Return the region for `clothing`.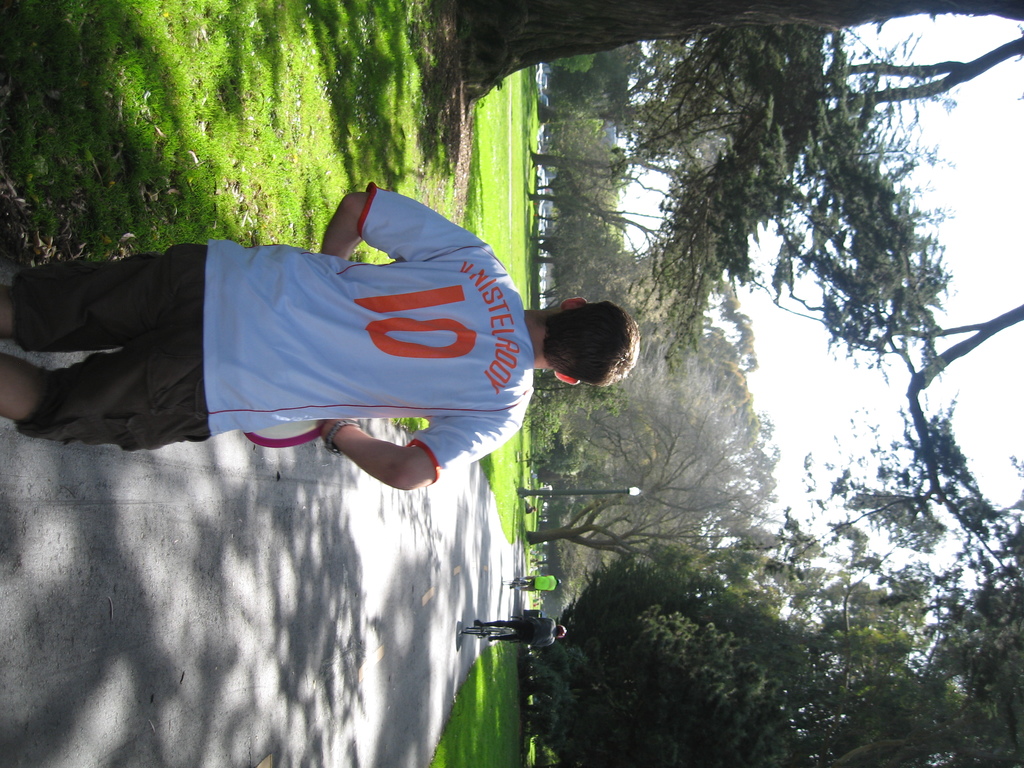
crop(476, 620, 557, 638).
